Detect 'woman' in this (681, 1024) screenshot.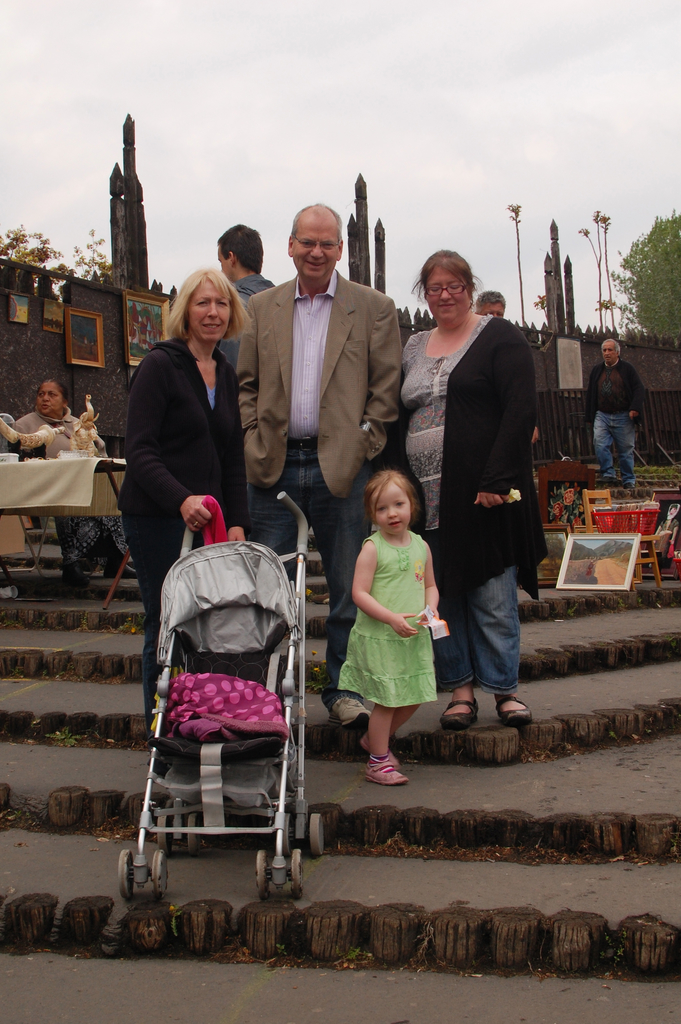
Detection: x1=5 y1=375 x2=135 y2=578.
